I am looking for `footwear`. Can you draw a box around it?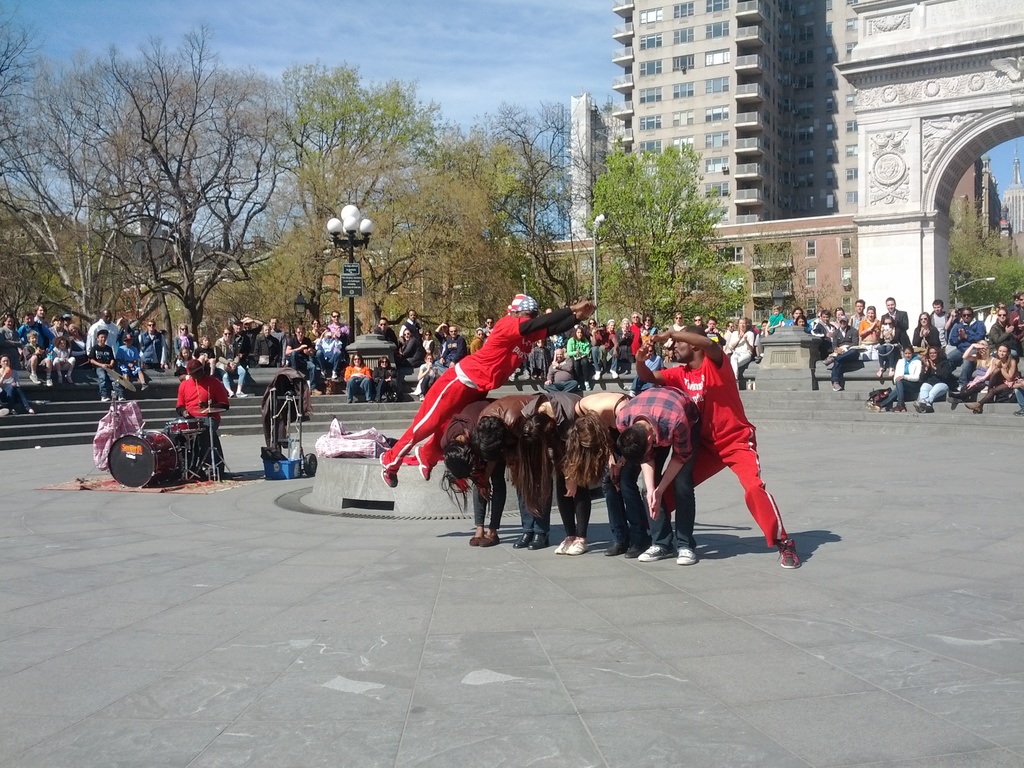
Sure, the bounding box is (left=625, top=385, right=632, bottom=388).
